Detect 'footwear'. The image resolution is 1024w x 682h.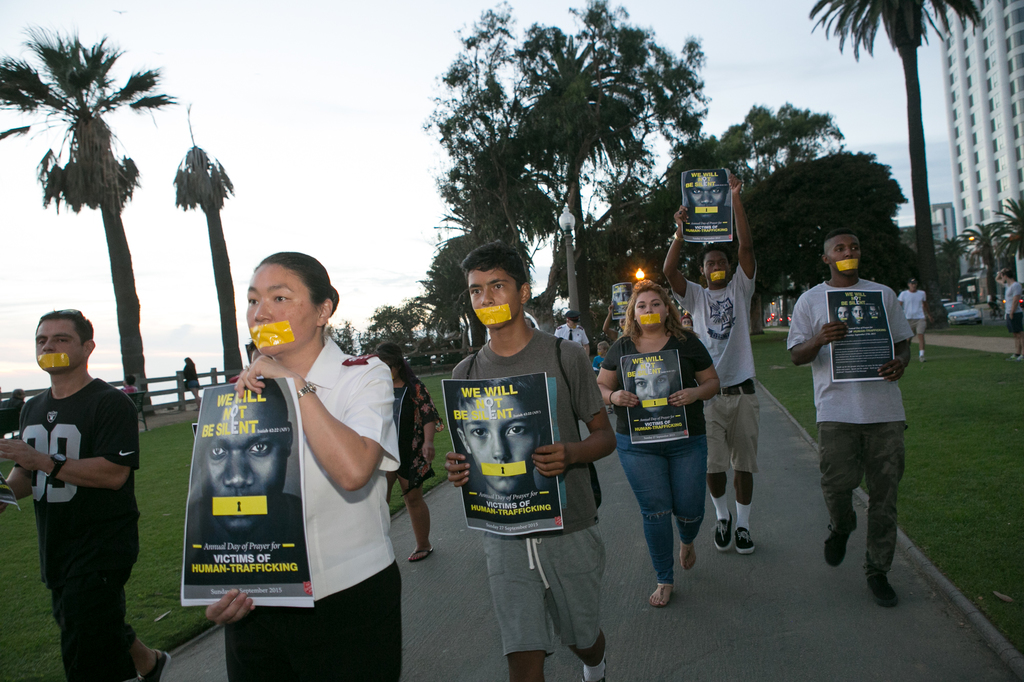
[x1=1012, y1=349, x2=1023, y2=361].
